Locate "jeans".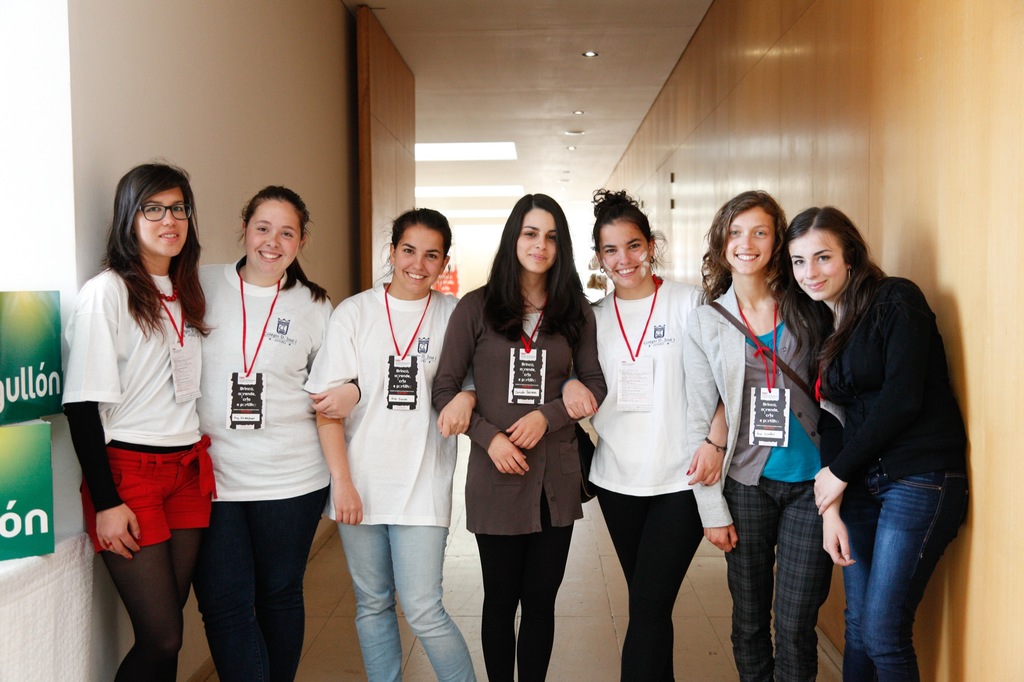
Bounding box: <bbox>481, 521, 570, 681</bbox>.
